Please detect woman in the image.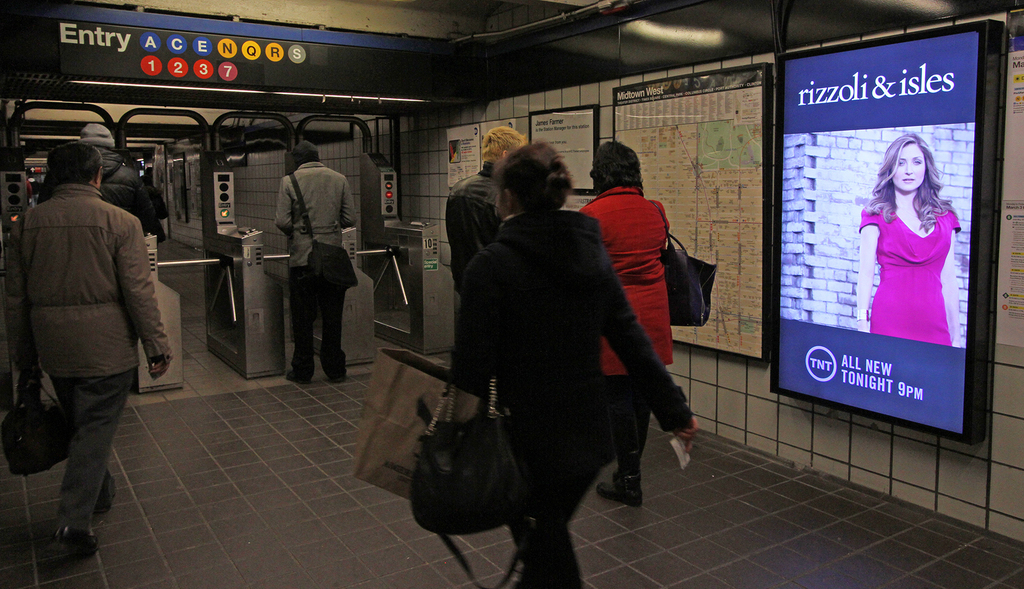
left=575, top=135, right=681, bottom=505.
